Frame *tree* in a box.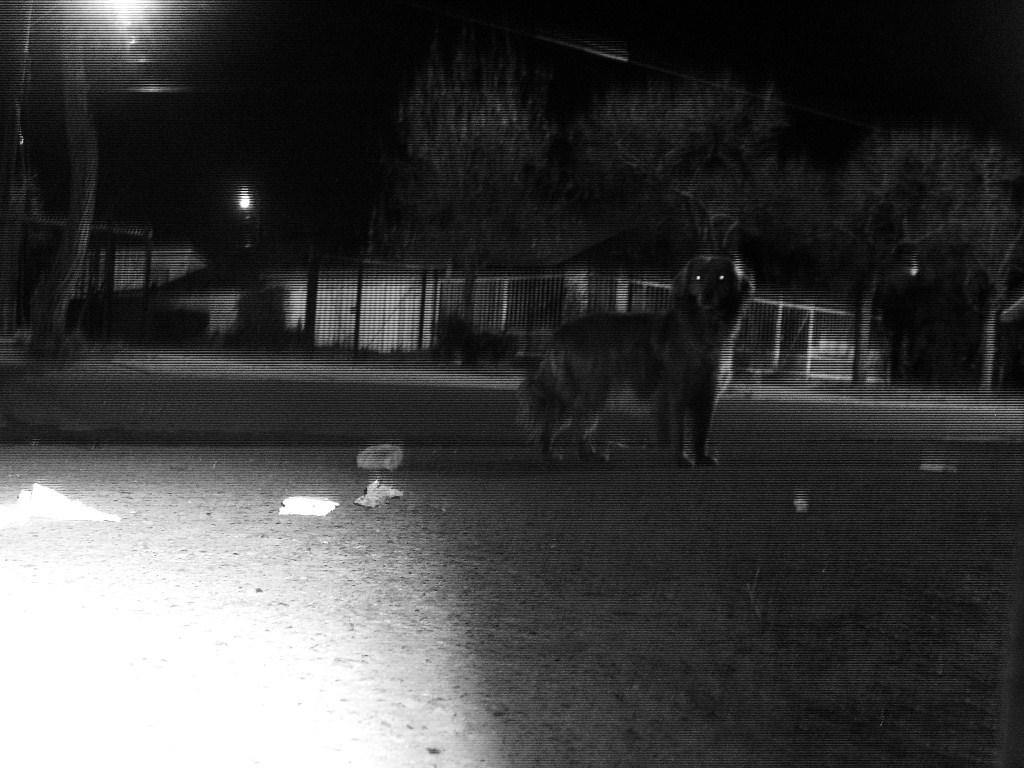
detection(570, 73, 830, 274).
